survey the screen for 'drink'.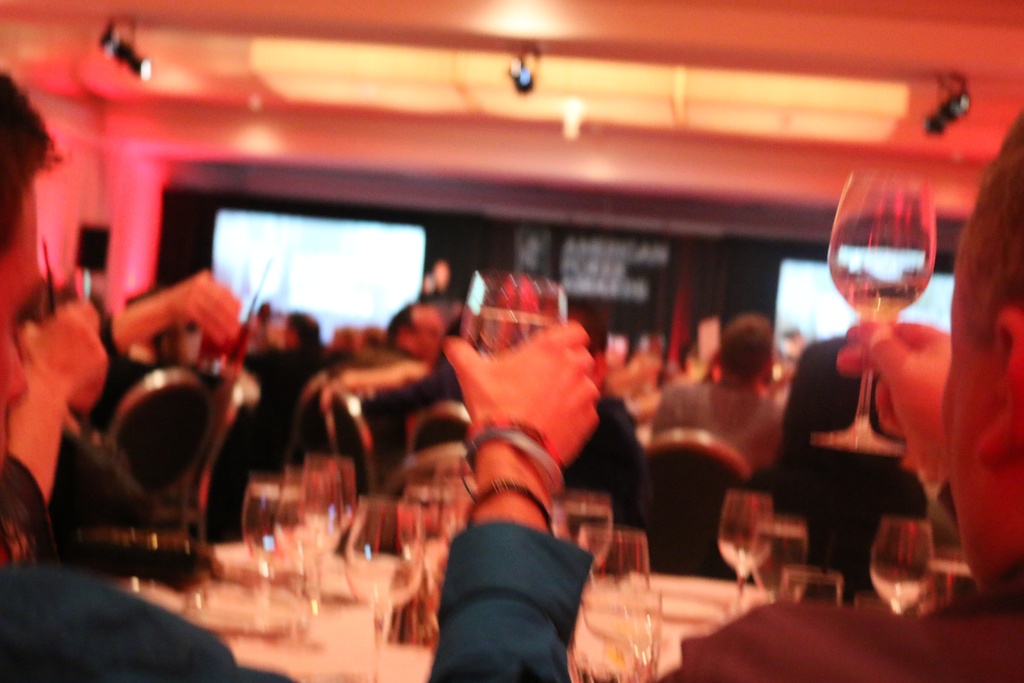
Survey found: detection(553, 509, 612, 561).
